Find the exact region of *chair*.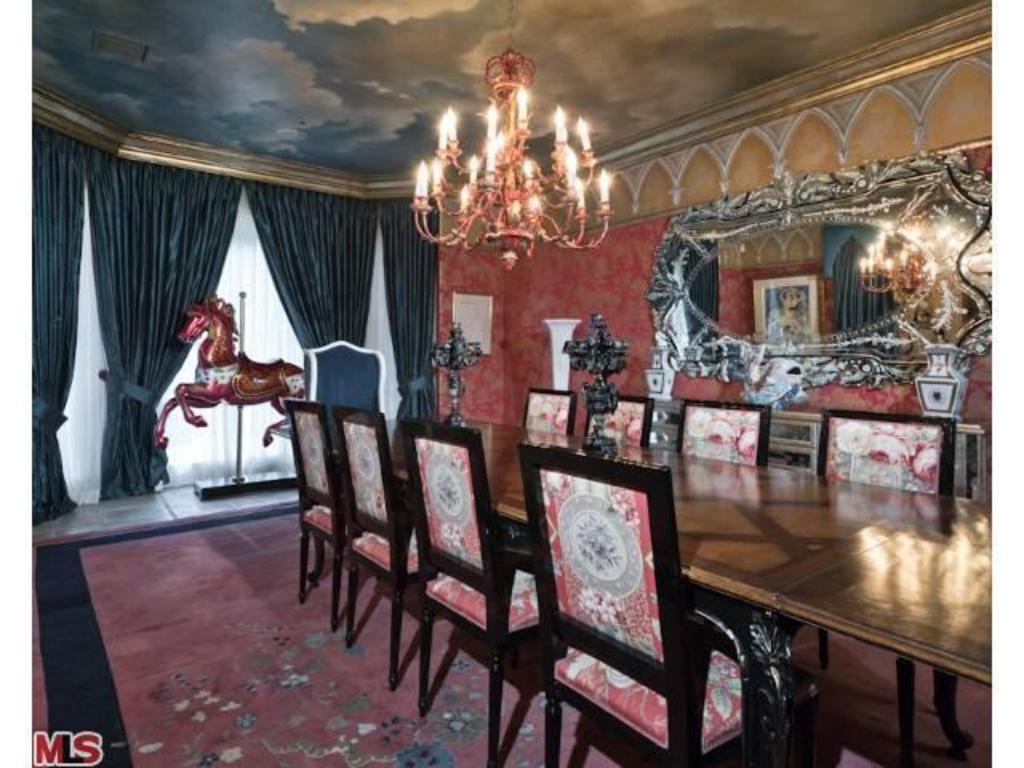
Exact region: x1=280 y1=397 x2=362 y2=637.
